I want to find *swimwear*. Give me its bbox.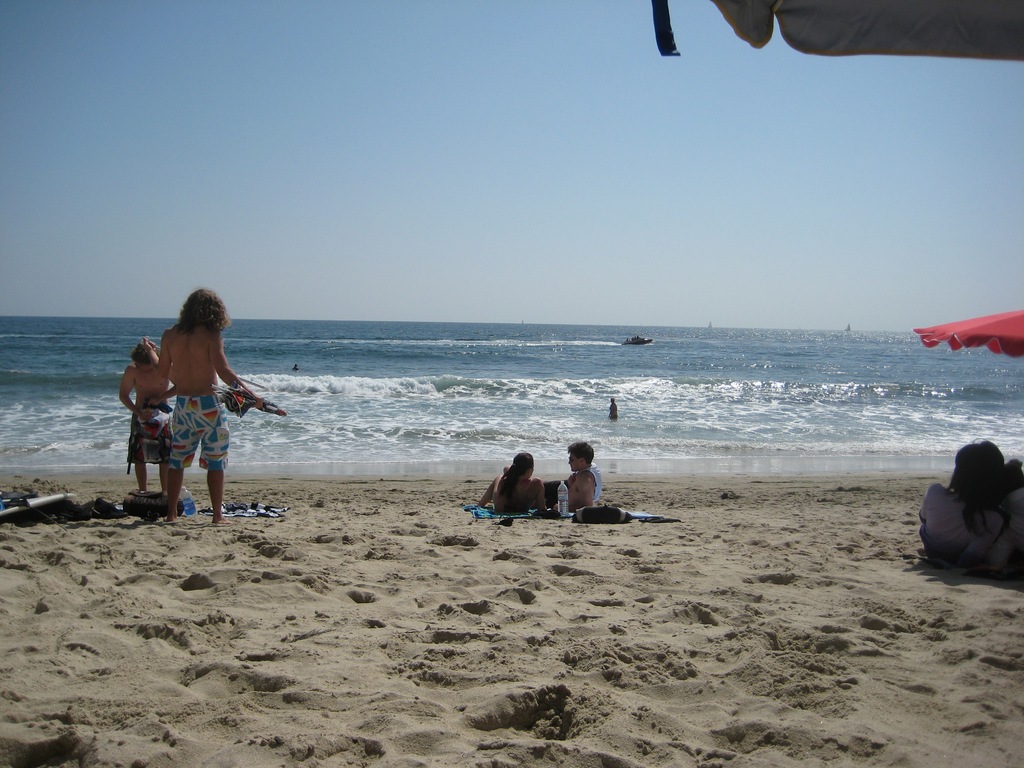
<box>123,401,175,476</box>.
